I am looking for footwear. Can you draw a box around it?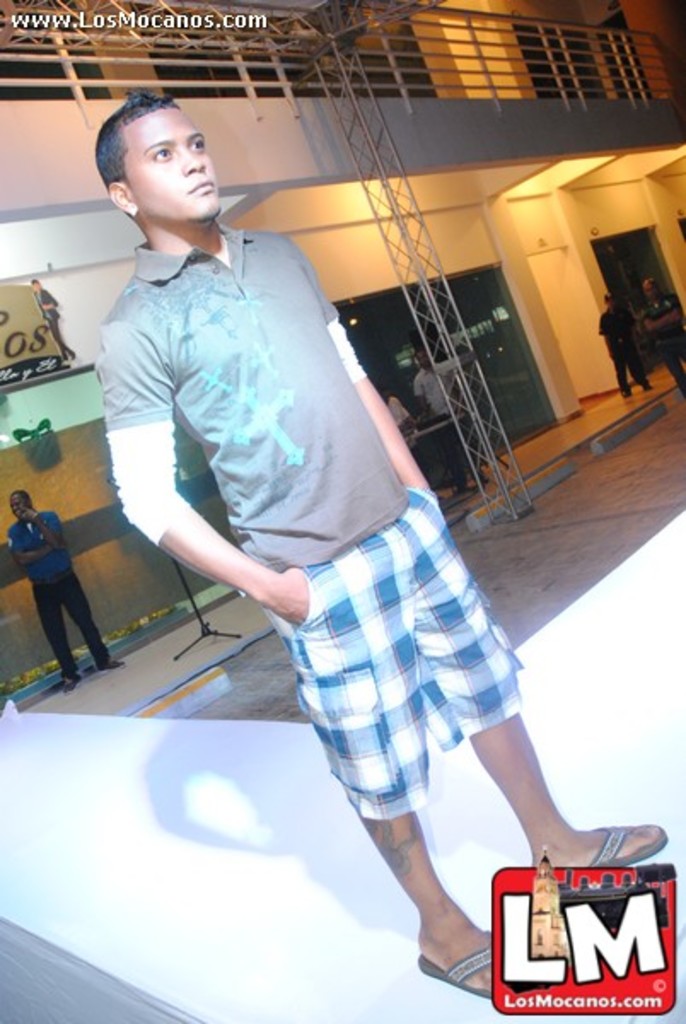
Sure, the bounding box is box=[413, 927, 495, 993].
